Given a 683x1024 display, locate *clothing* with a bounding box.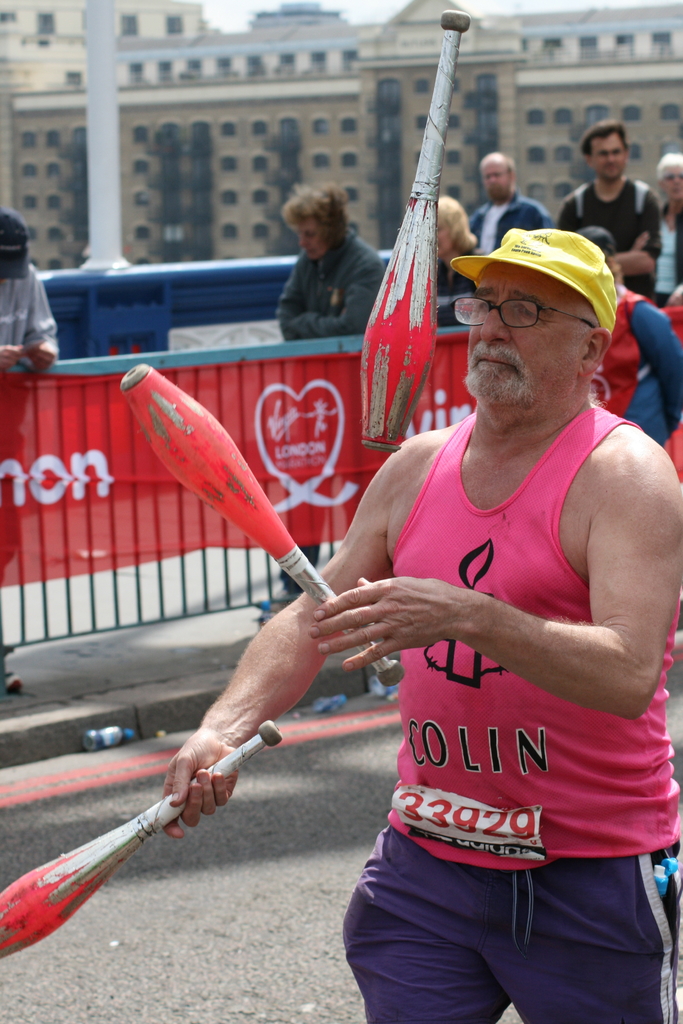
Located: [x1=586, y1=278, x2=682, y2=450].
